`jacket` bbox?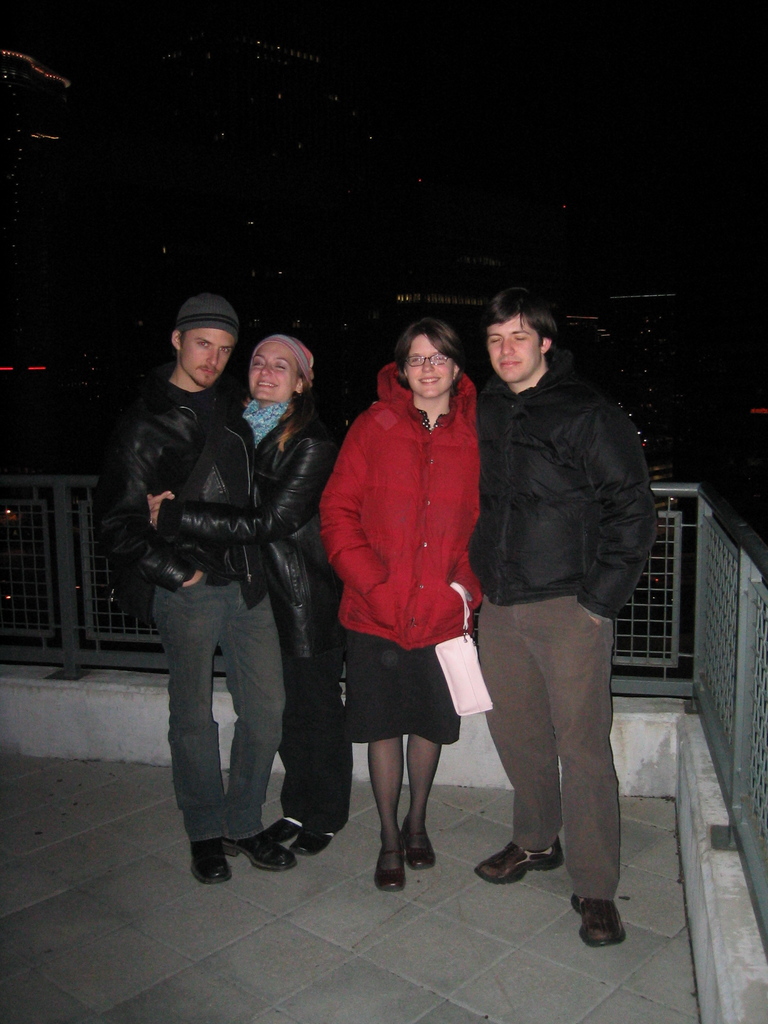
[318, 345, 501, 621]
